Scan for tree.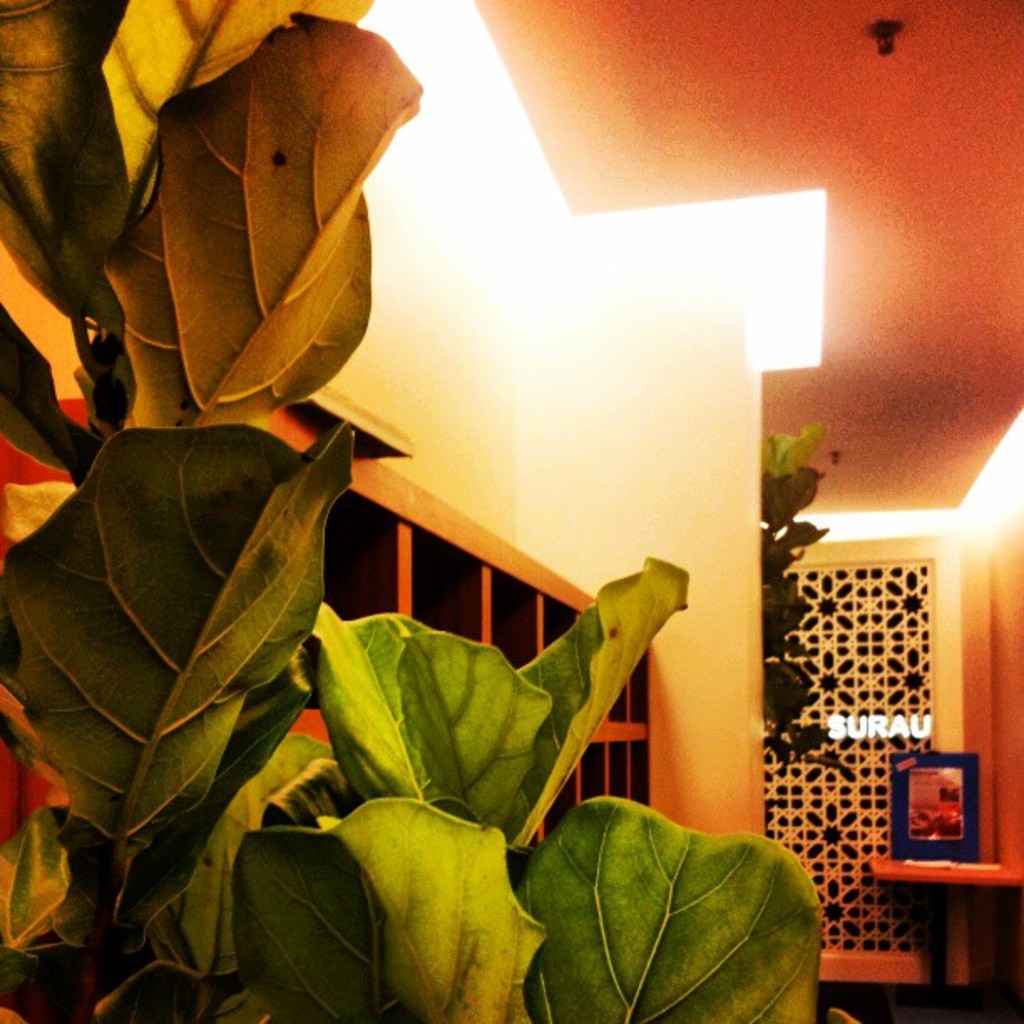
Scan result: [0,3,817,1022].
